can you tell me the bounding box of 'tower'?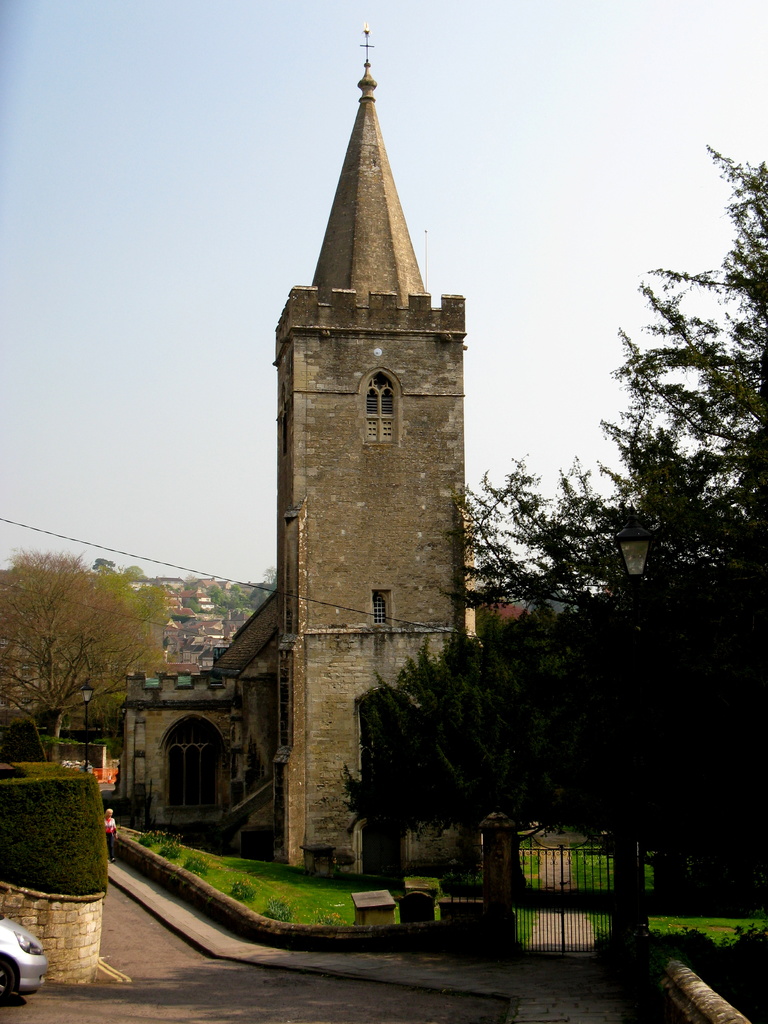
locate(168, 129, 510, 847).
